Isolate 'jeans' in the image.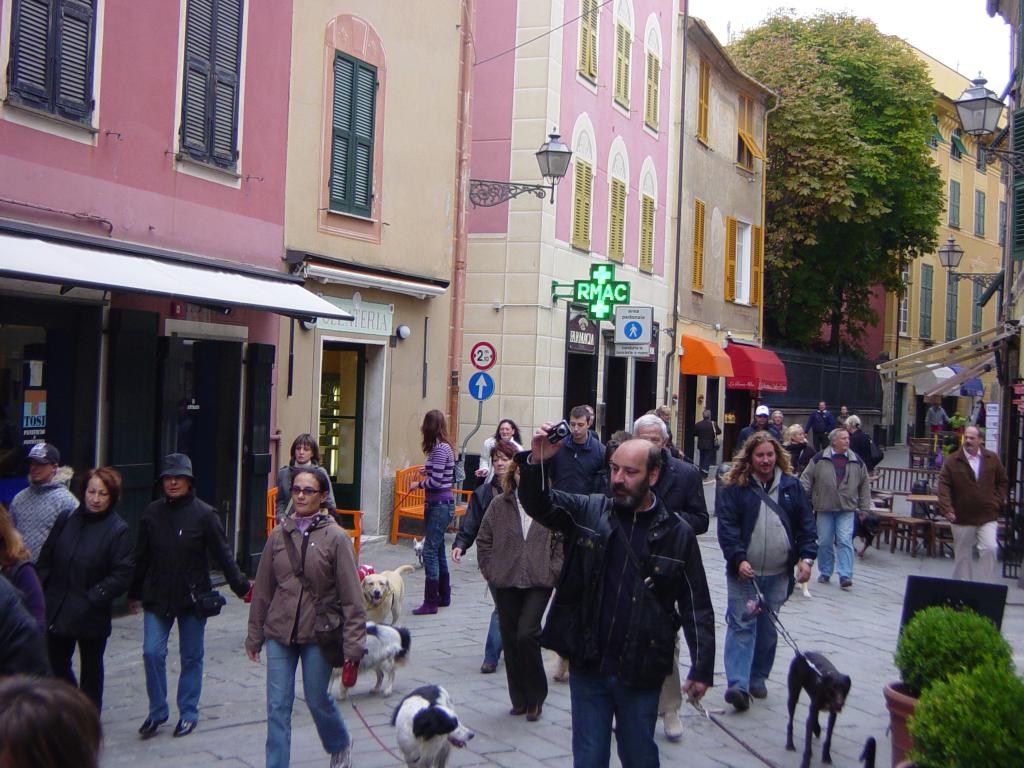
Isolated region: bbox=[138, 610, 212, 724].
